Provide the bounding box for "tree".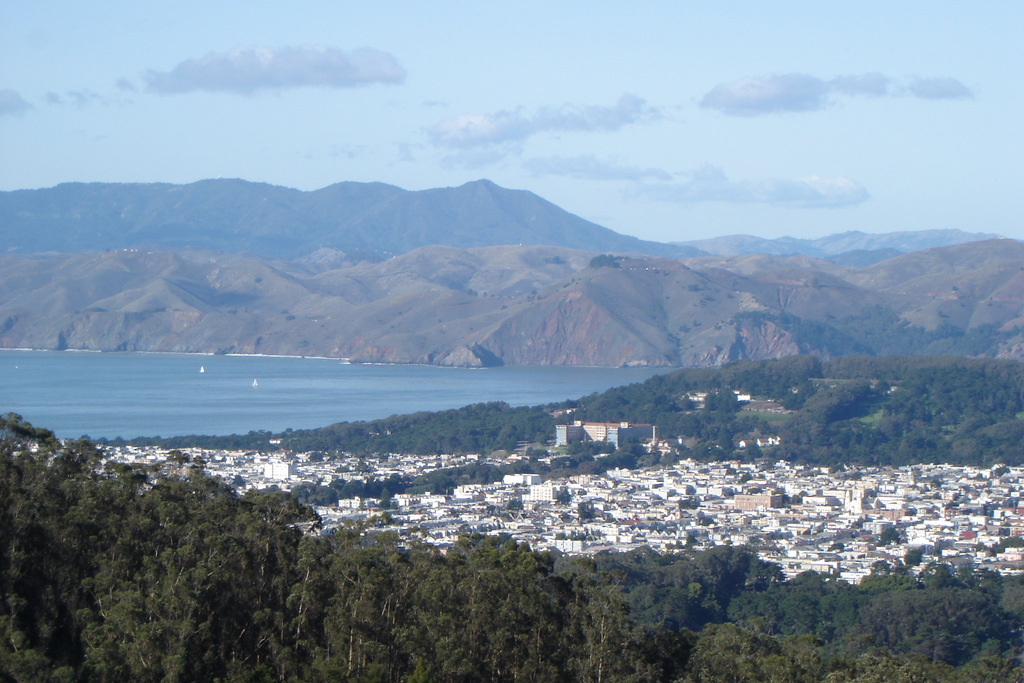
pyautogui.locateOnScreen(450, 506, 456, 516).
